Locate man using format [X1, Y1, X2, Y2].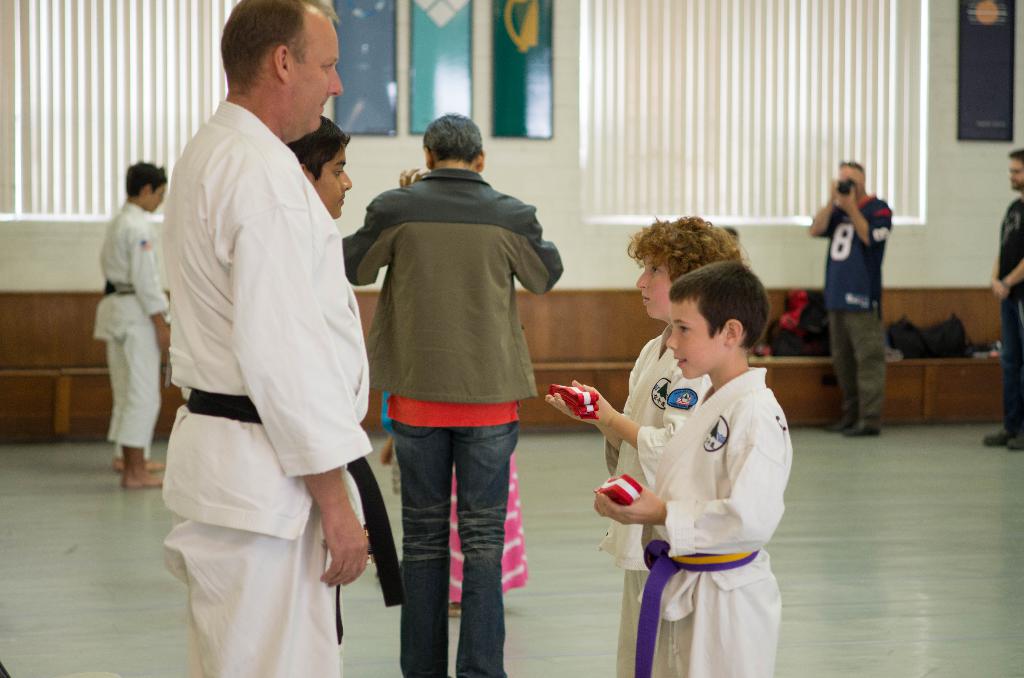
[801, 161, 897, 436].
